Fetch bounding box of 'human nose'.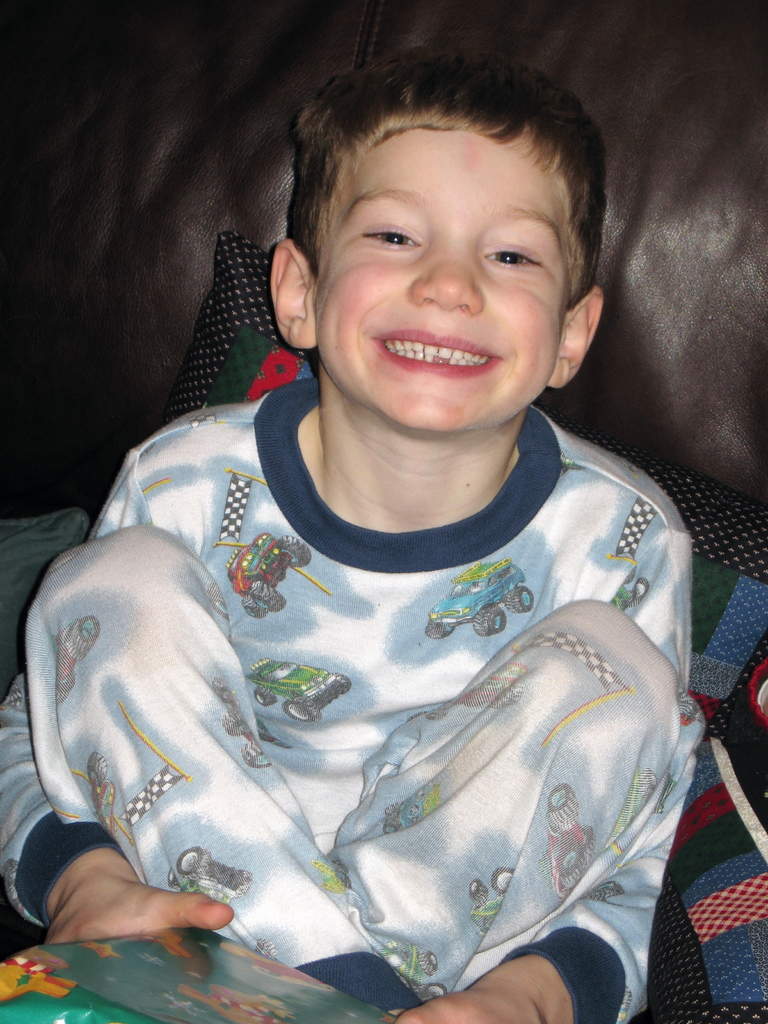
Bbox: 403:243:488:314.
